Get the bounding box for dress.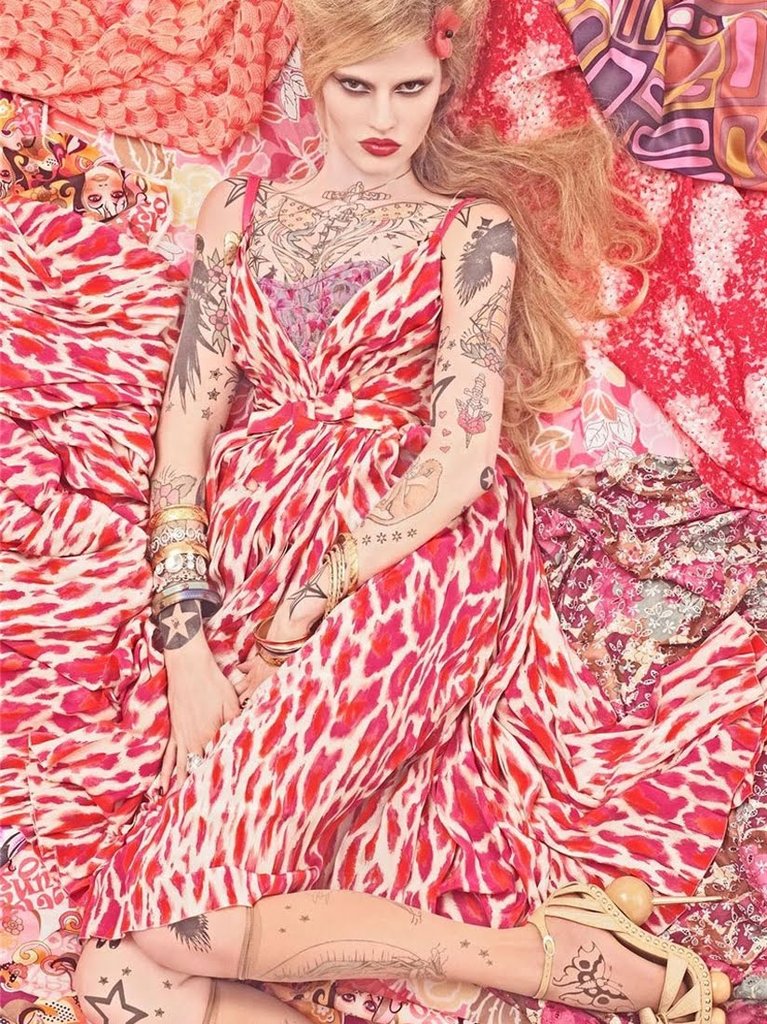
(x1=0, y1=170, x2=766, y2=942).
